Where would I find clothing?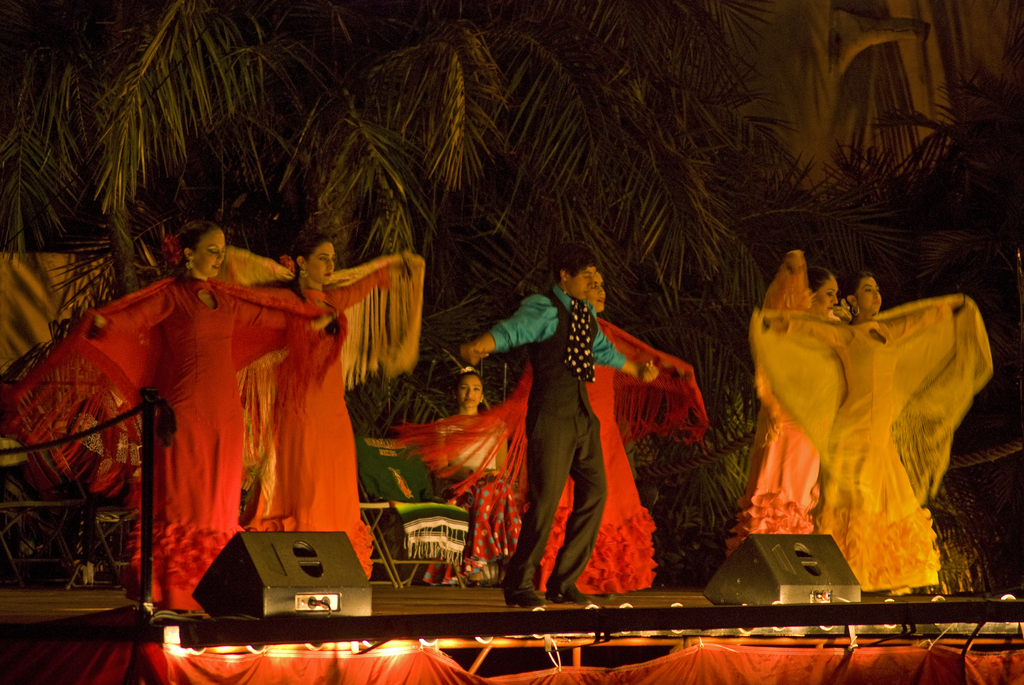
At 414/426/519/579.
